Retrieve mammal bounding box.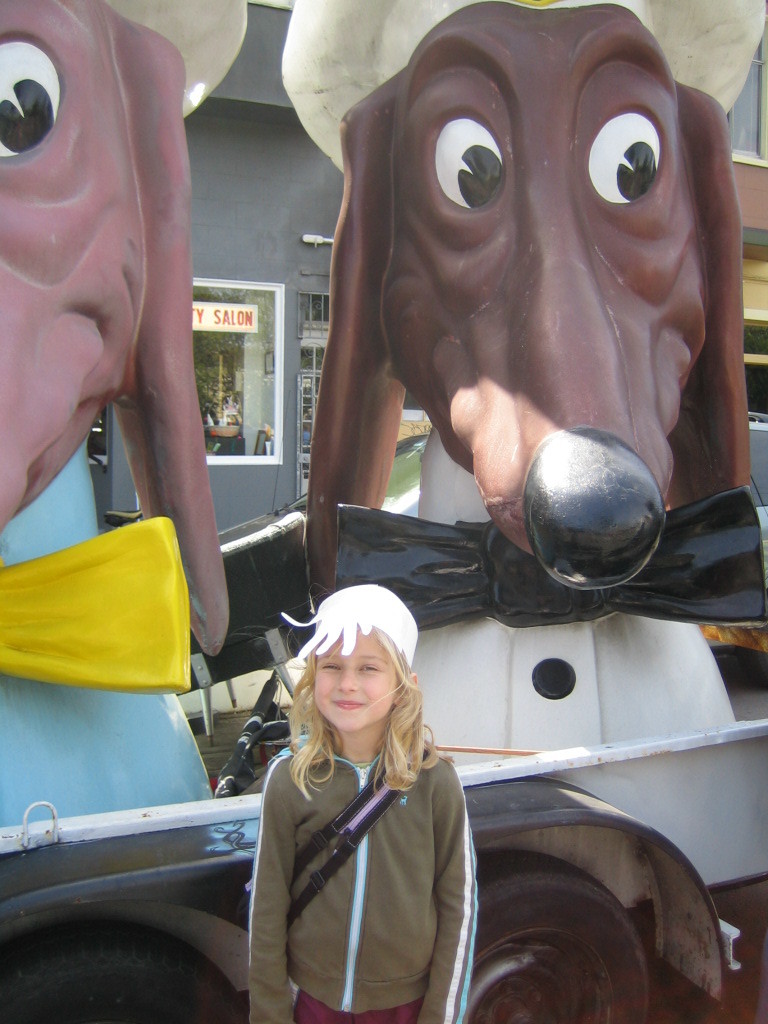
Bounding box: l=224, t=573, r=501, b=1023.
